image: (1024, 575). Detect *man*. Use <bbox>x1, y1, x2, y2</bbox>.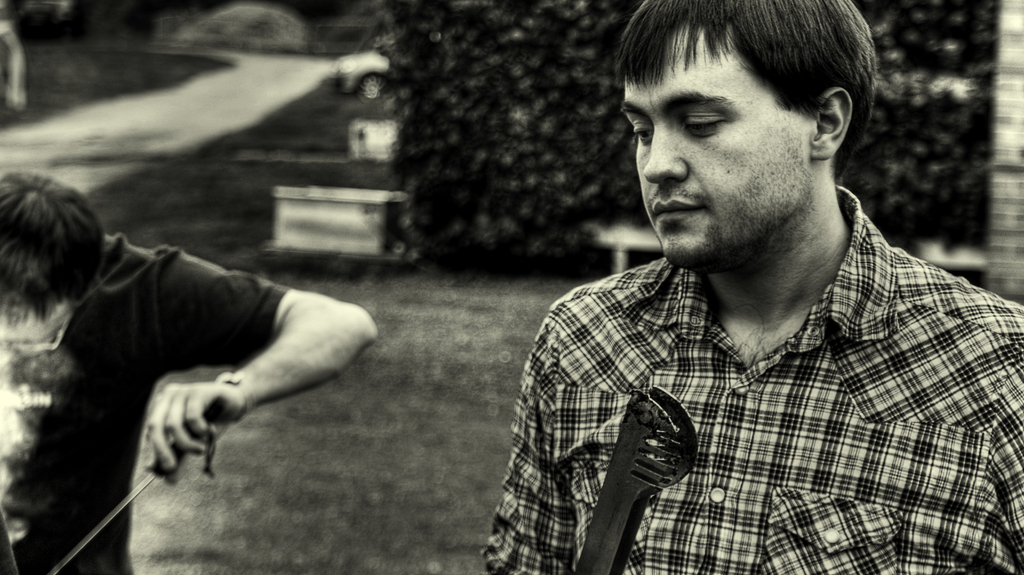
<bbox>0, 173, 378, 574</bbox>.
